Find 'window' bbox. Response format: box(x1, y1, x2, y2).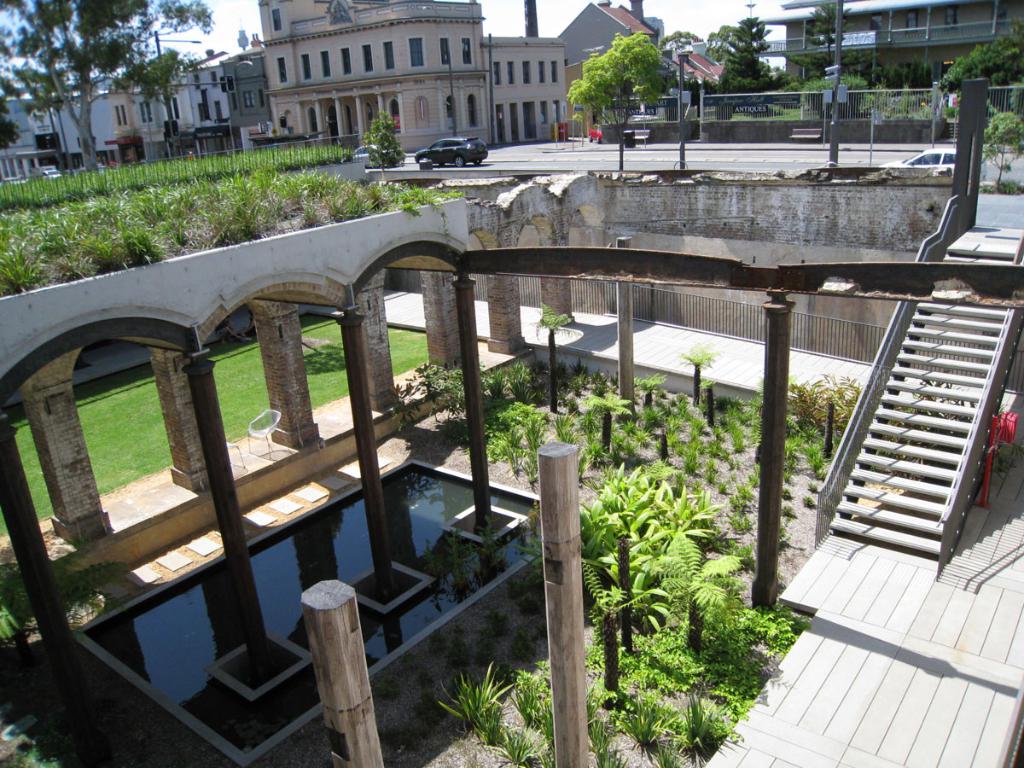
box(410, 38, 423, 65).
